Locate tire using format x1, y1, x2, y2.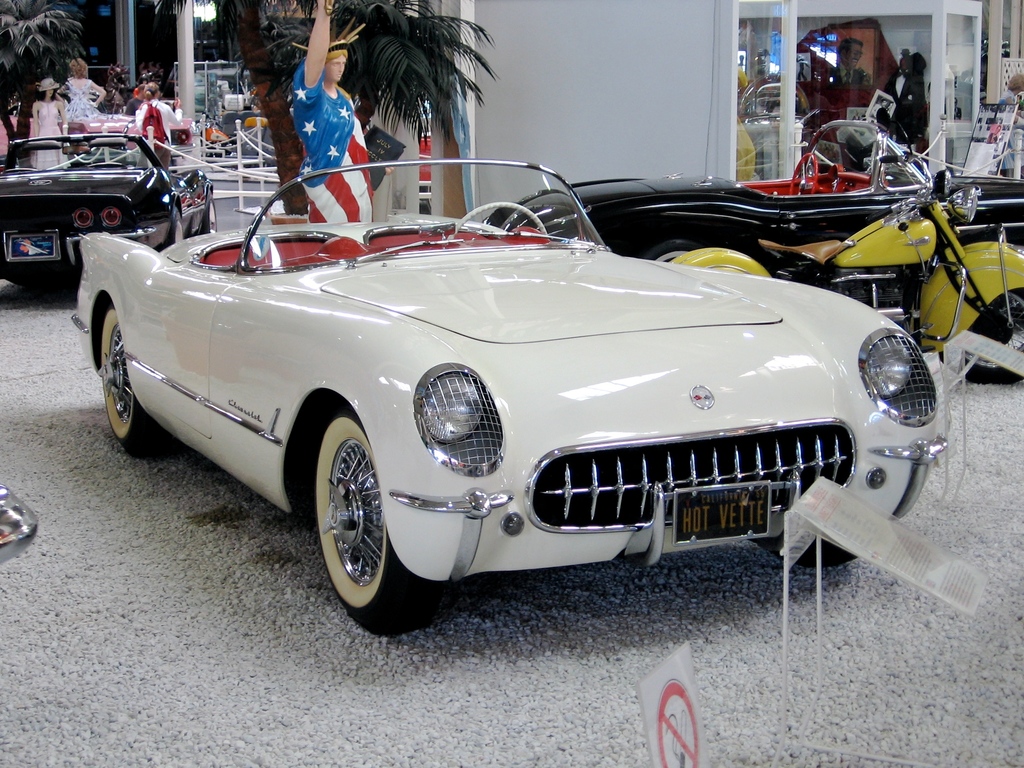
205, 195, 214, 230.
